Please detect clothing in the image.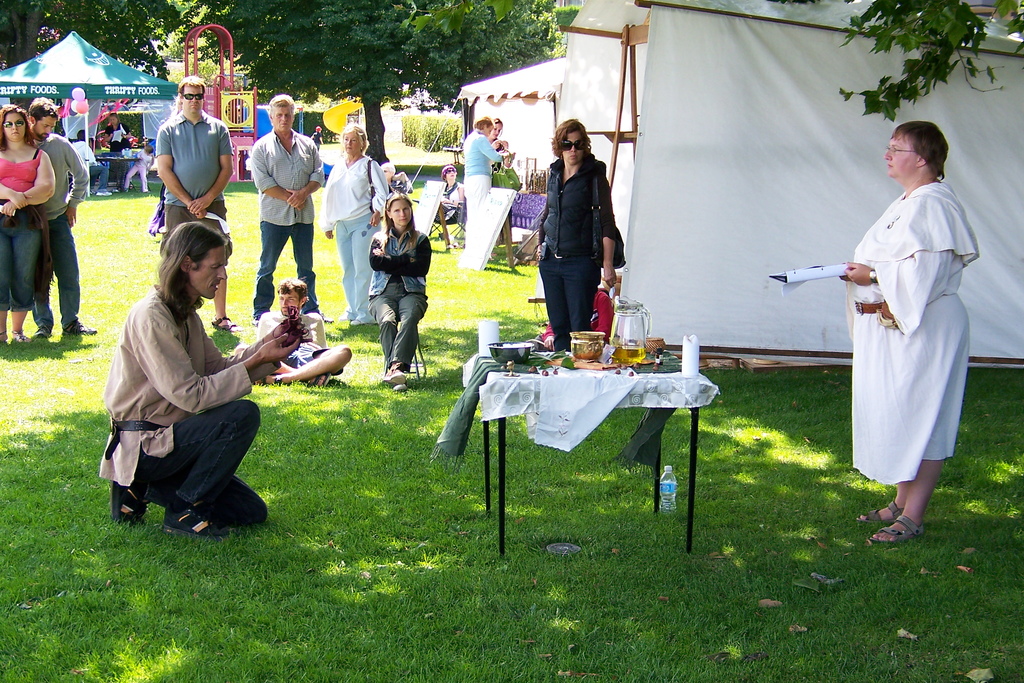
[368, 229, 432, 373].
